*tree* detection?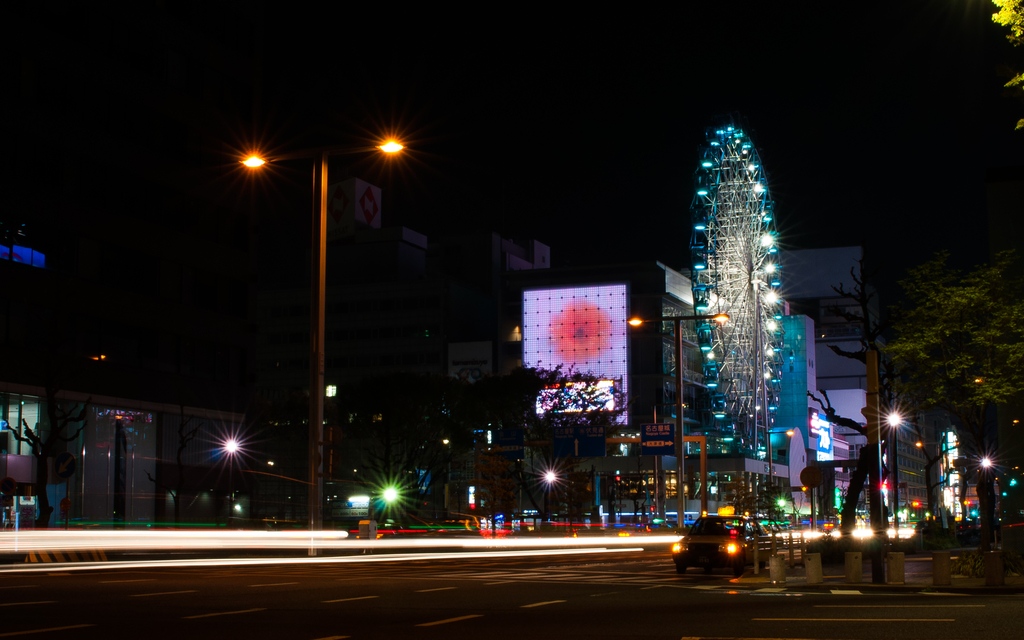
bbox(831, 256, 1023, 546)
